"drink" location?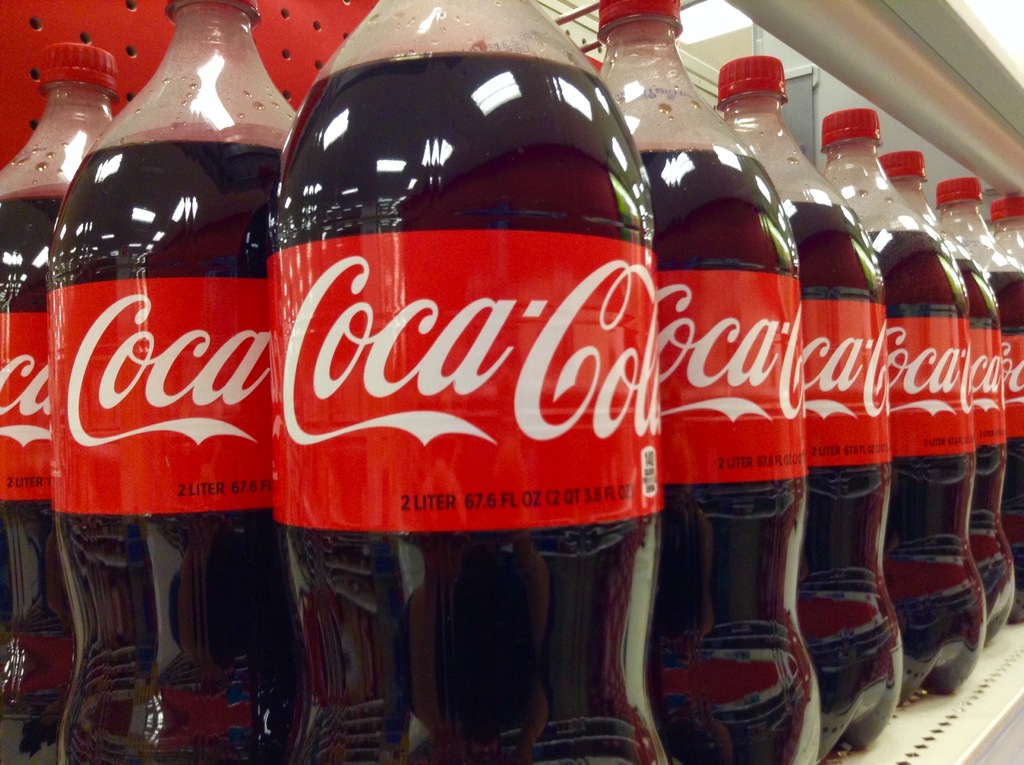
(955,261,1017,648)
